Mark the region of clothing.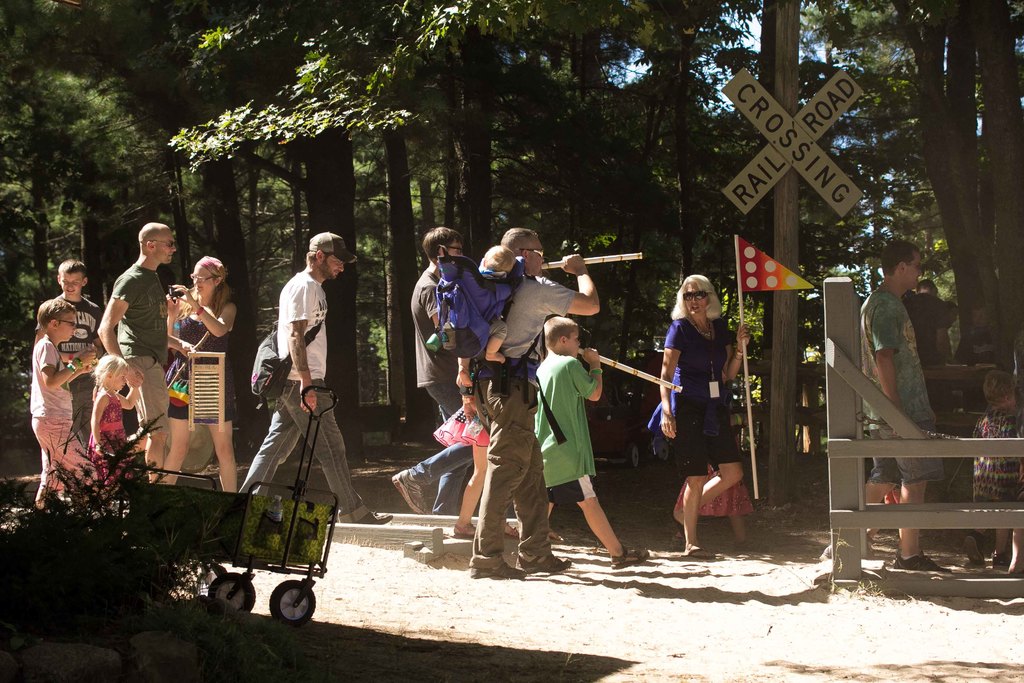
Region: x1=412 y1=258 x2=453 y2=519.
